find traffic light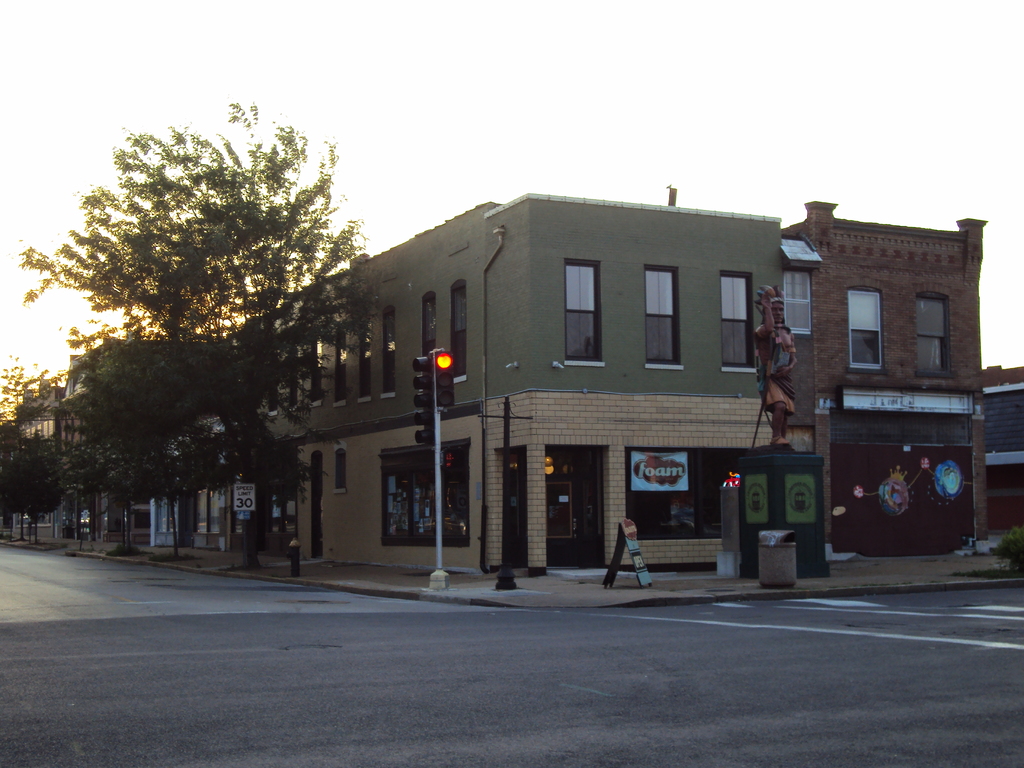
434 350 456 406
